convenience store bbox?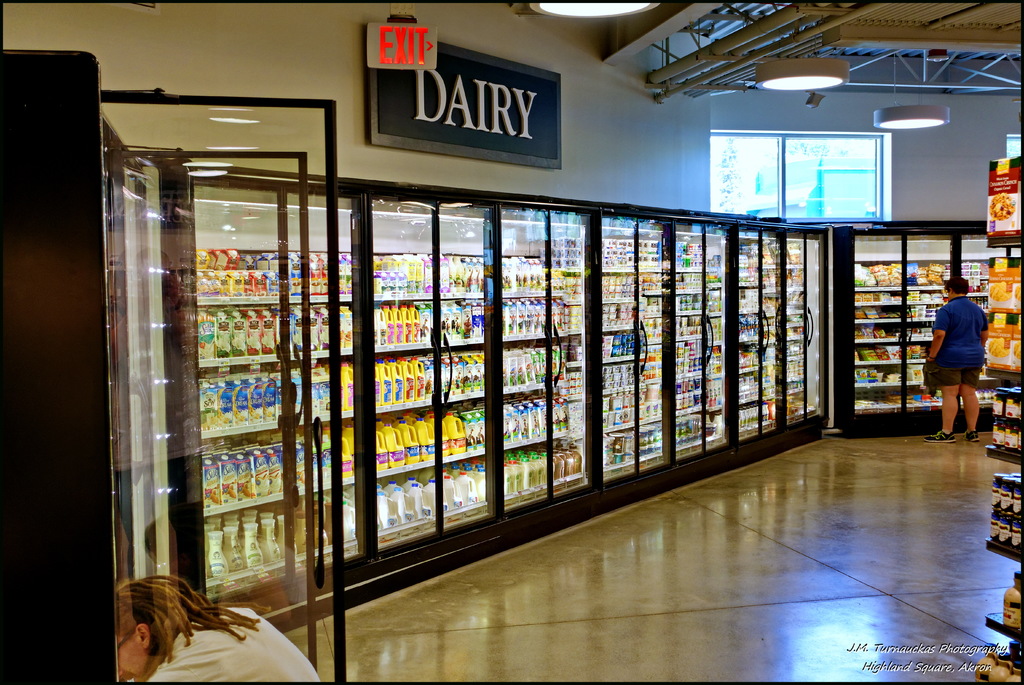
left=44, top=30, right=1002, bottom=626
